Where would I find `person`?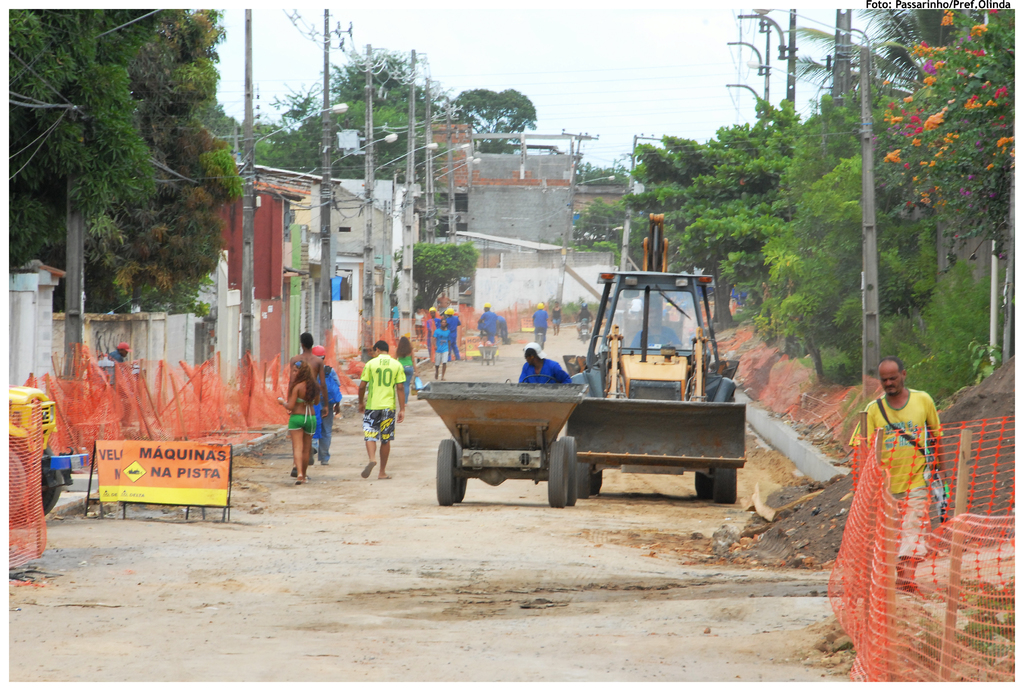
At x1=314 y1=349 x2=340 y2=457.
